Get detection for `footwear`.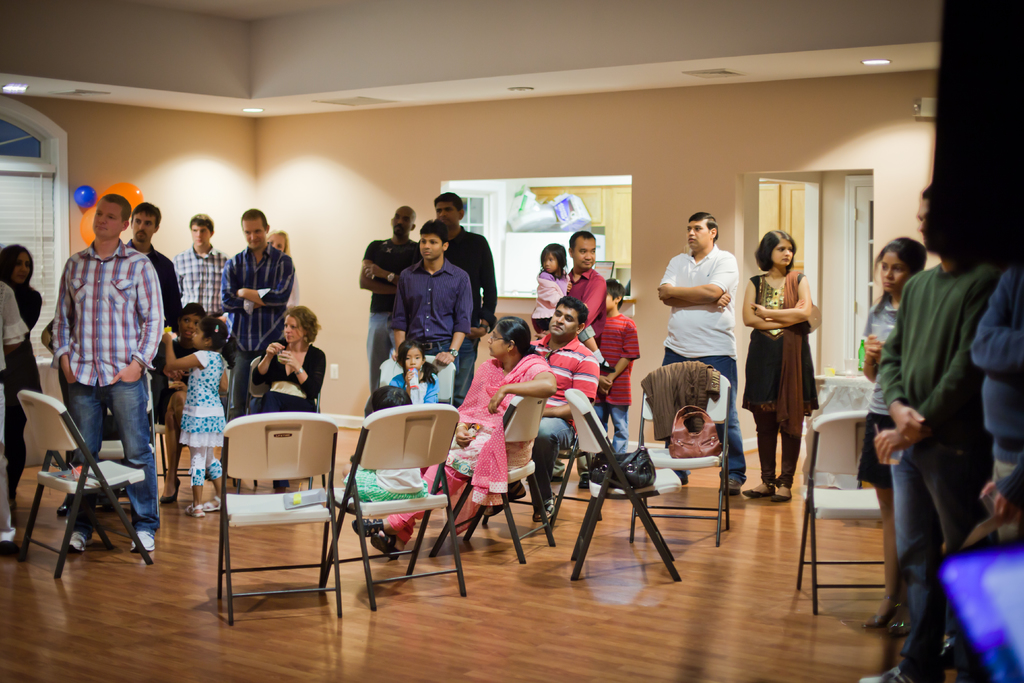
Detection: x1=129 y1=532 x2=155 y2=550.
